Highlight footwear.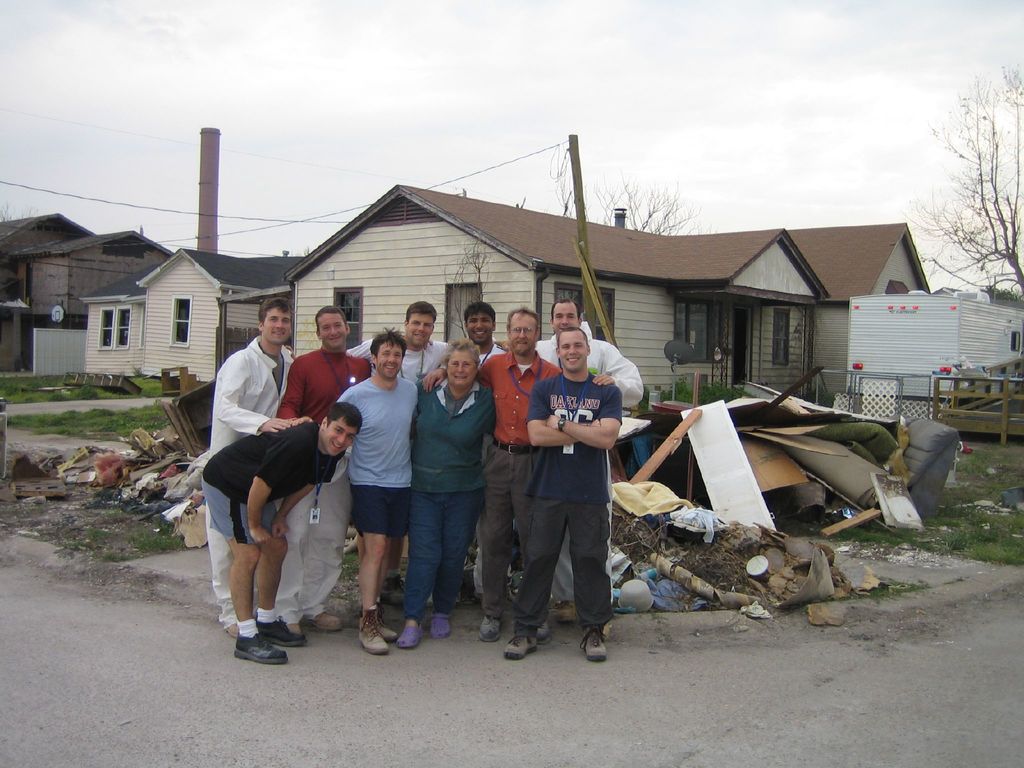
Highlighted region: locate(398, 625, 422, 650).
